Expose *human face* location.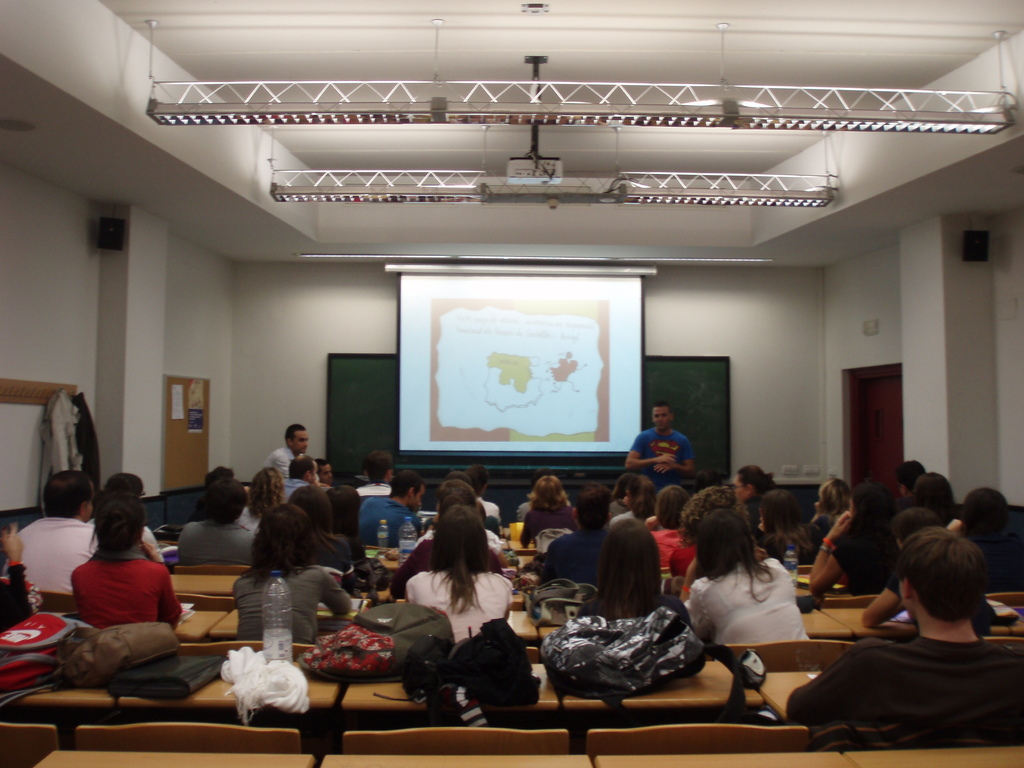
Exposed at x1=292 y1=431 x2=308 y2=454.
